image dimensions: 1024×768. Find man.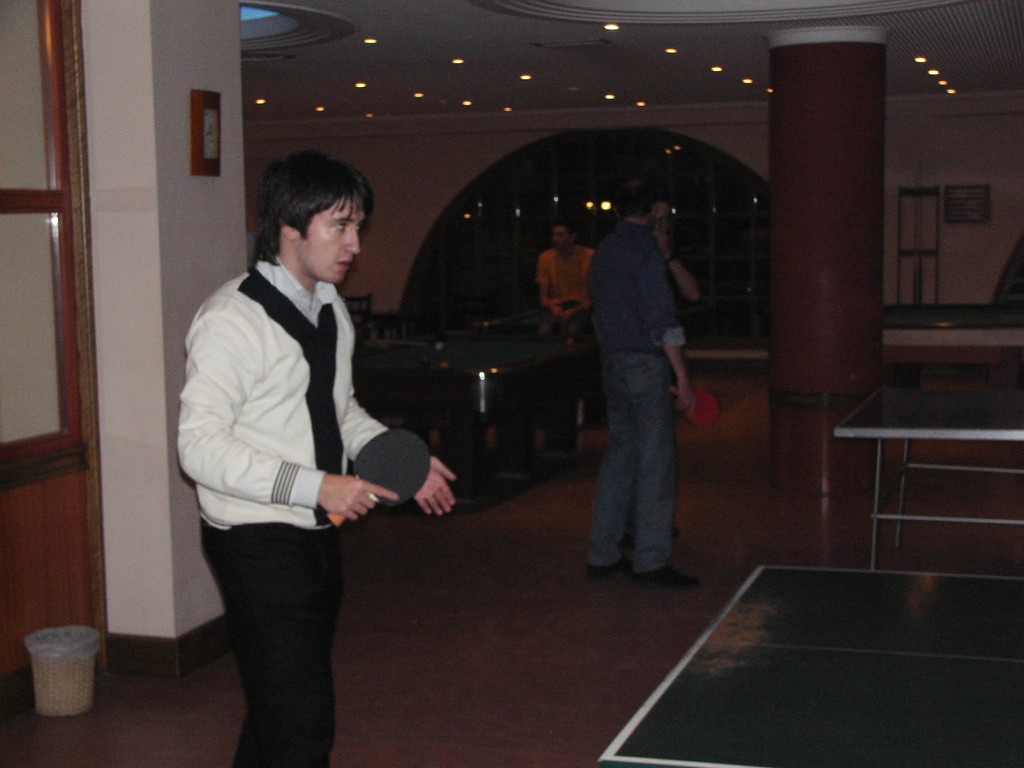
bbox=(623, 187, 703, 548).
